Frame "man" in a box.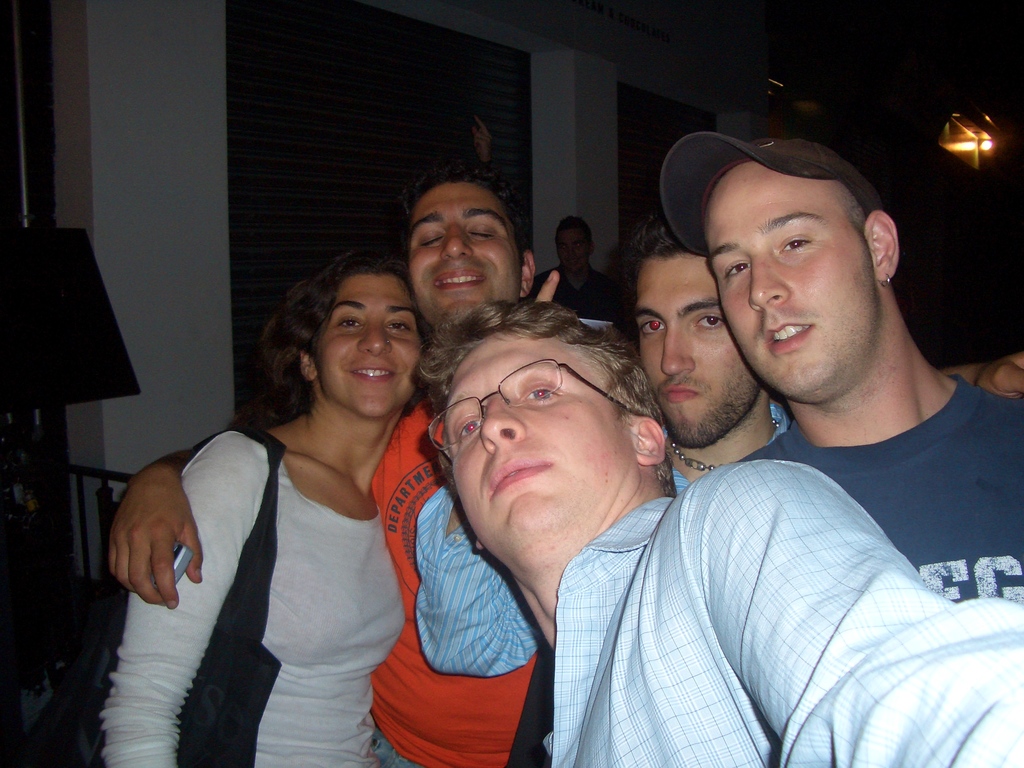
left=523, top=218, right=631, bottom=348.
